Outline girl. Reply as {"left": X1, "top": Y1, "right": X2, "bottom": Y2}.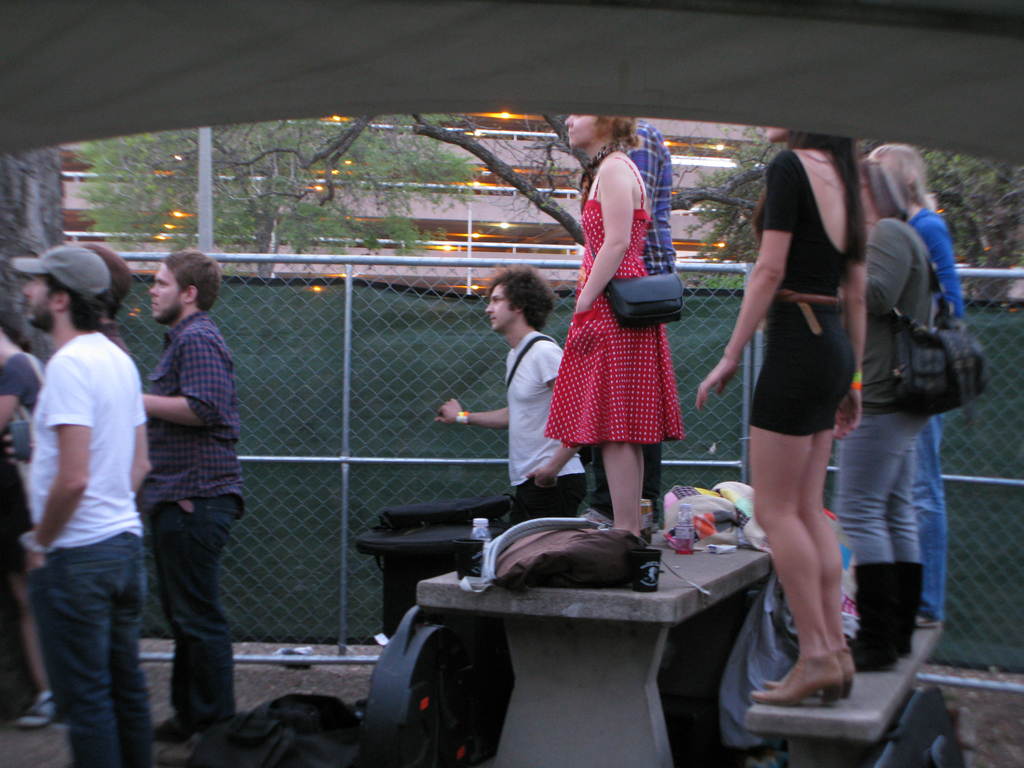
{"left": 690, "top": 124, "right": 869, "bottom": 703}.
